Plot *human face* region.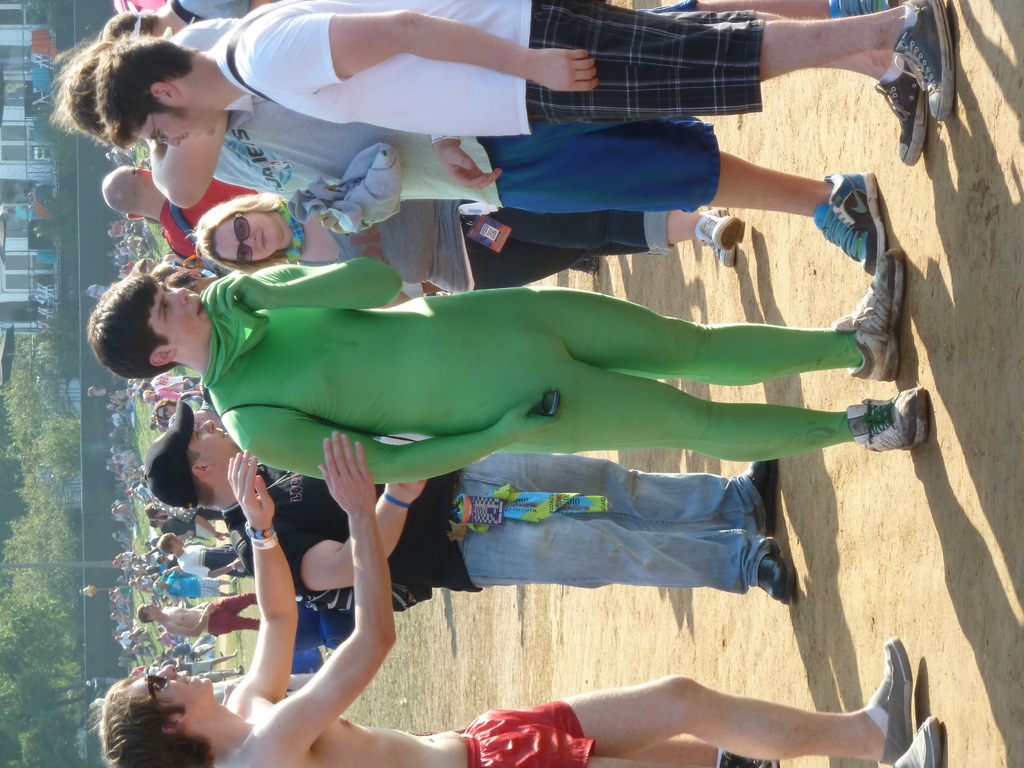
Plotted at x1=186, y1=419, x2=243, y2=465.
